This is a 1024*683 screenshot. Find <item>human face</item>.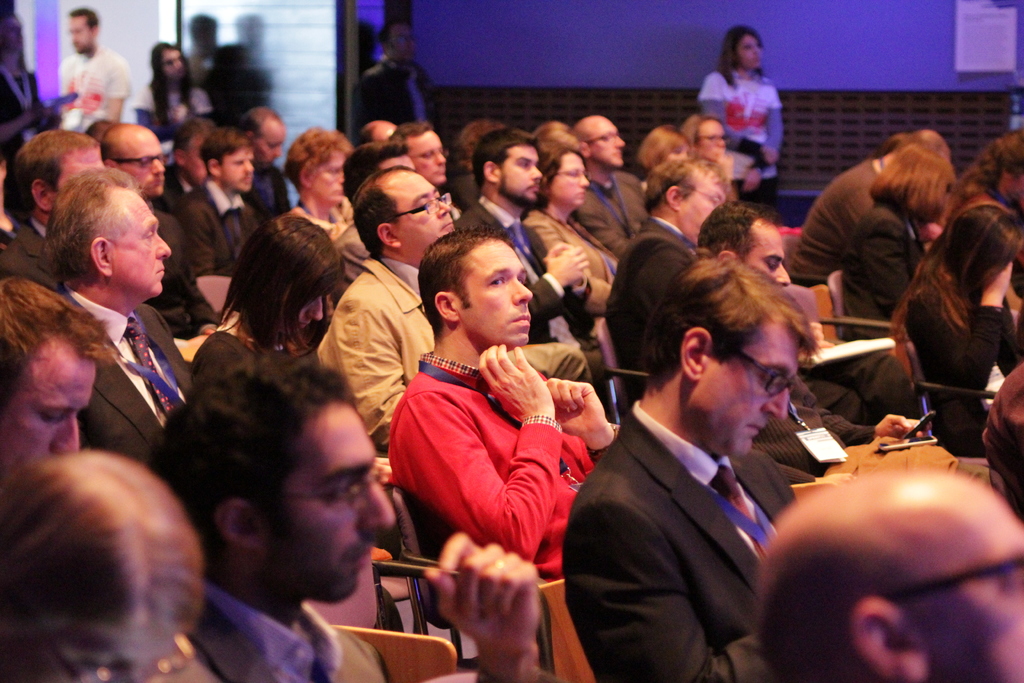
Bounding box: x1=388 y1=31 x2=417 y2=58.
